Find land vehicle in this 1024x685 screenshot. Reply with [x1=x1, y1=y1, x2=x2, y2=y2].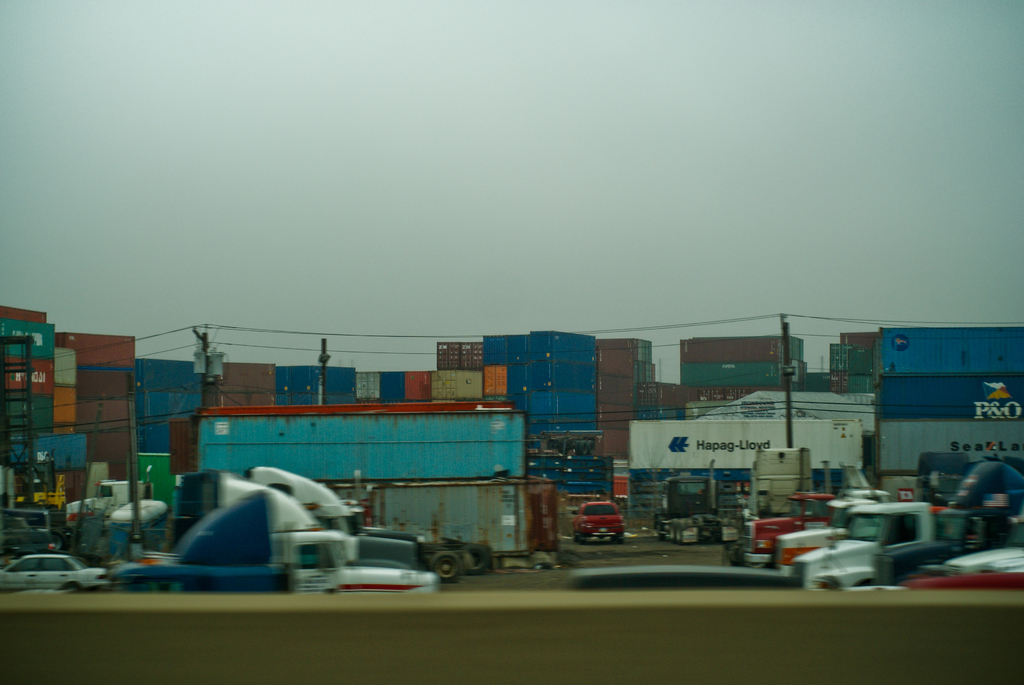
[x1=0, y1=505, x2=58, y2=563].
